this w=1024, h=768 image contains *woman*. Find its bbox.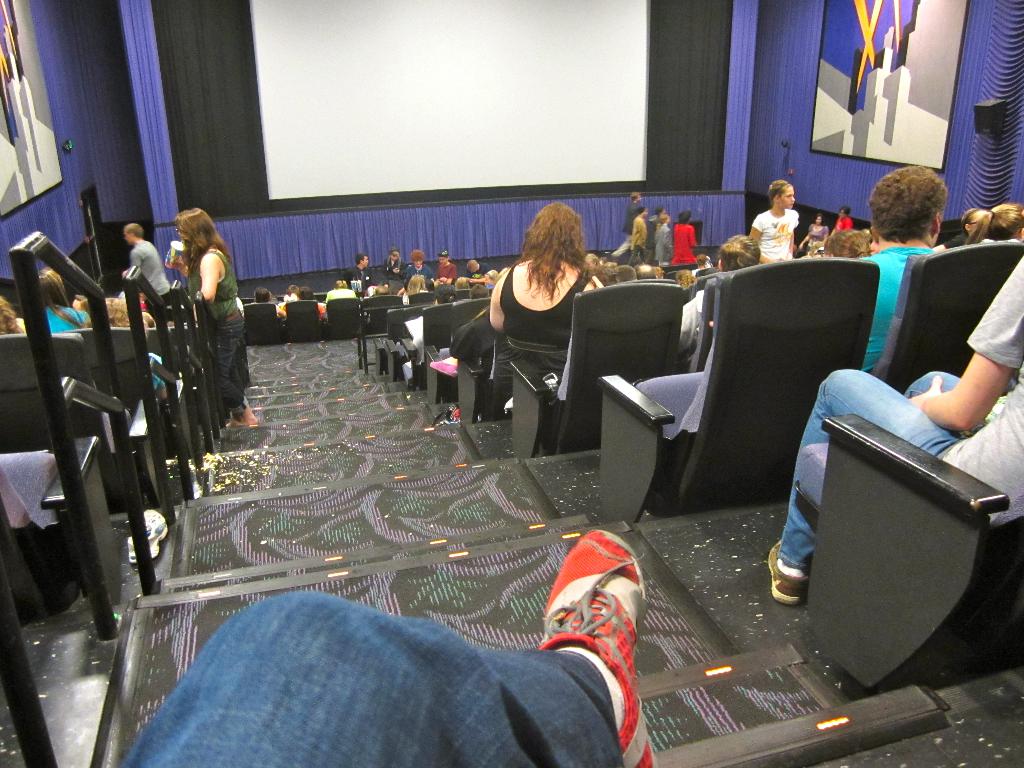
crop(580, 249, 600, 266).
